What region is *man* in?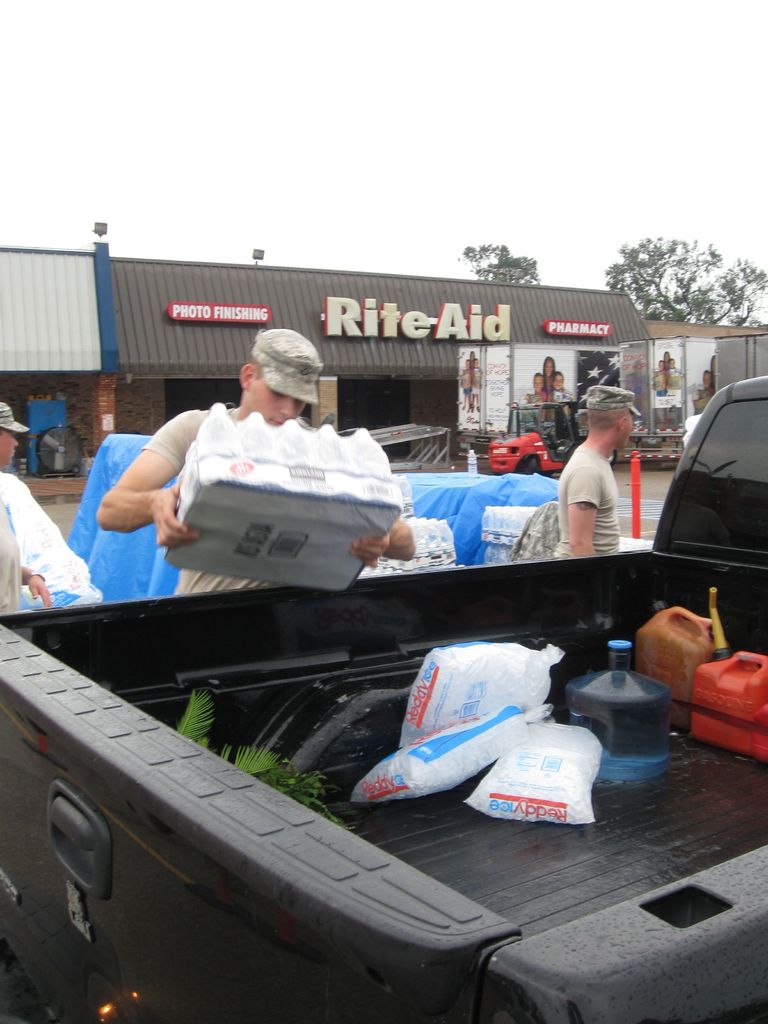
<bbox>0, 491, 52, 614</bbox>.
